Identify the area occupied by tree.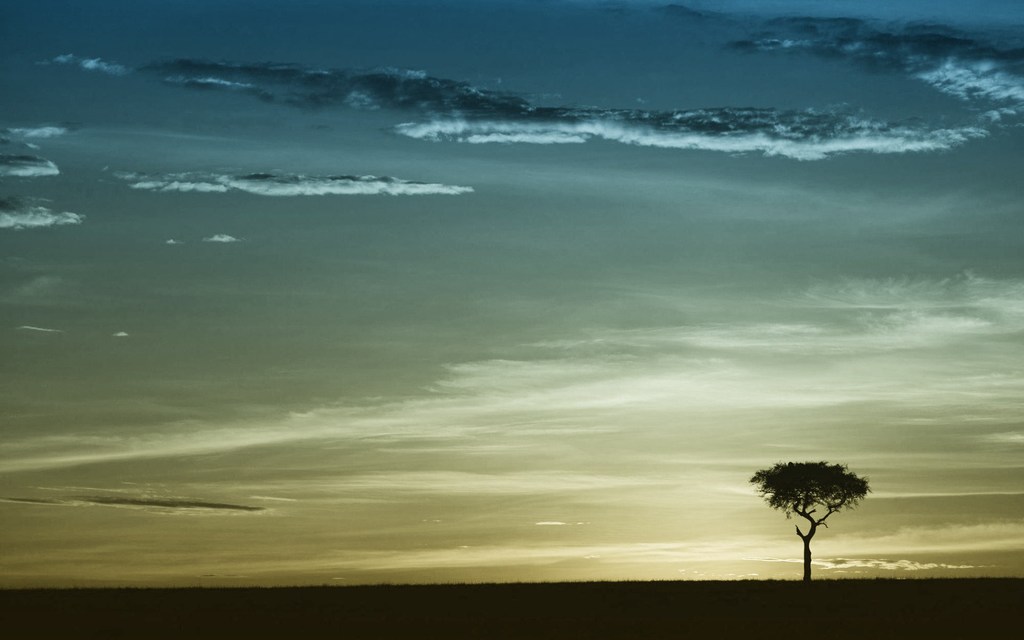
Area: rect(754, 457, 876, 567).
